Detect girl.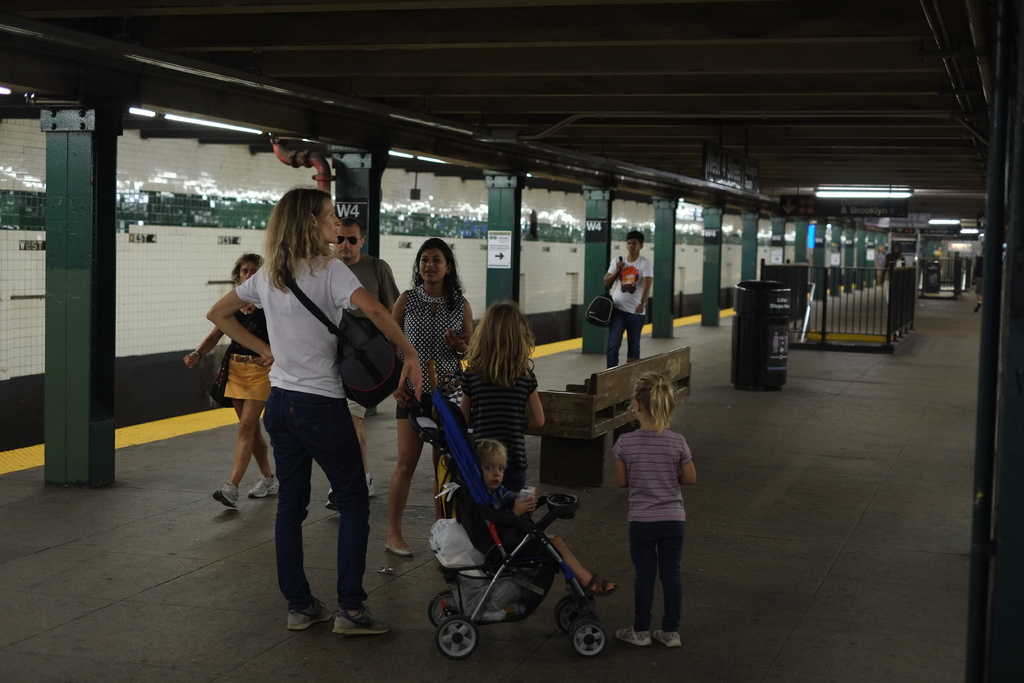
Detected at 612,370,696,649.
